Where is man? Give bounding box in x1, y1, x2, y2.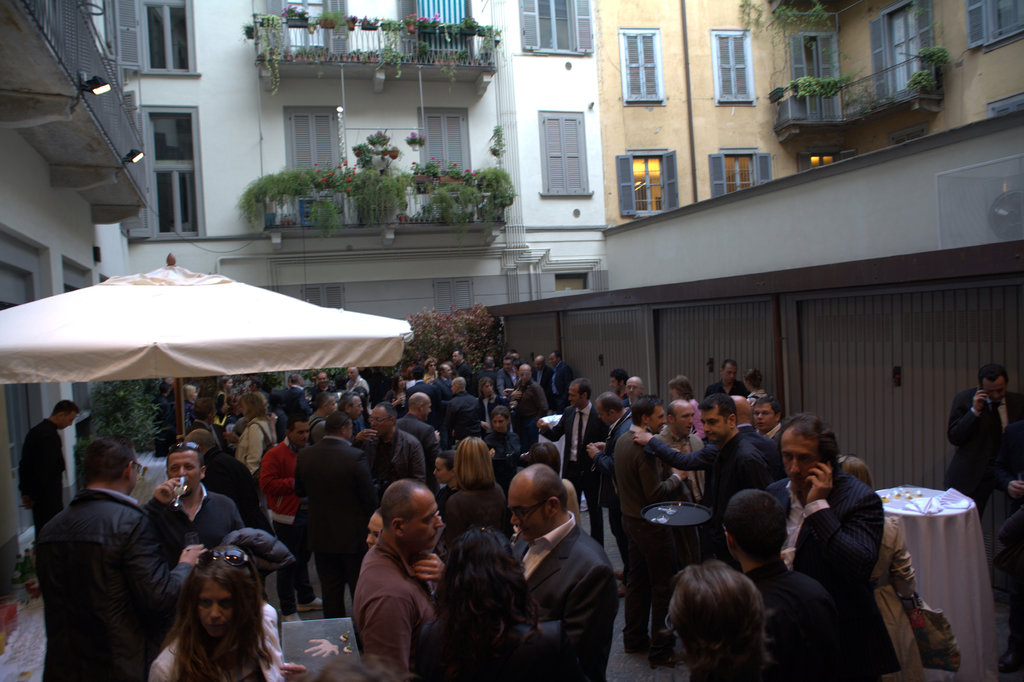
932, 365, 1023, 503.
